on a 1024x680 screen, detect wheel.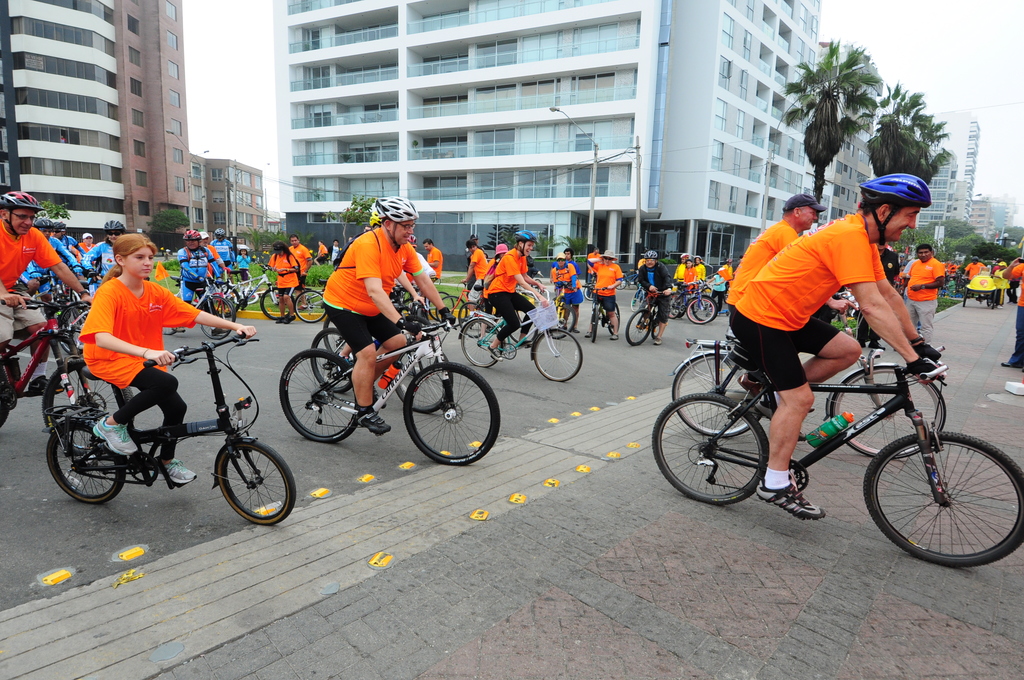
region(392, 349, 451, 417).
